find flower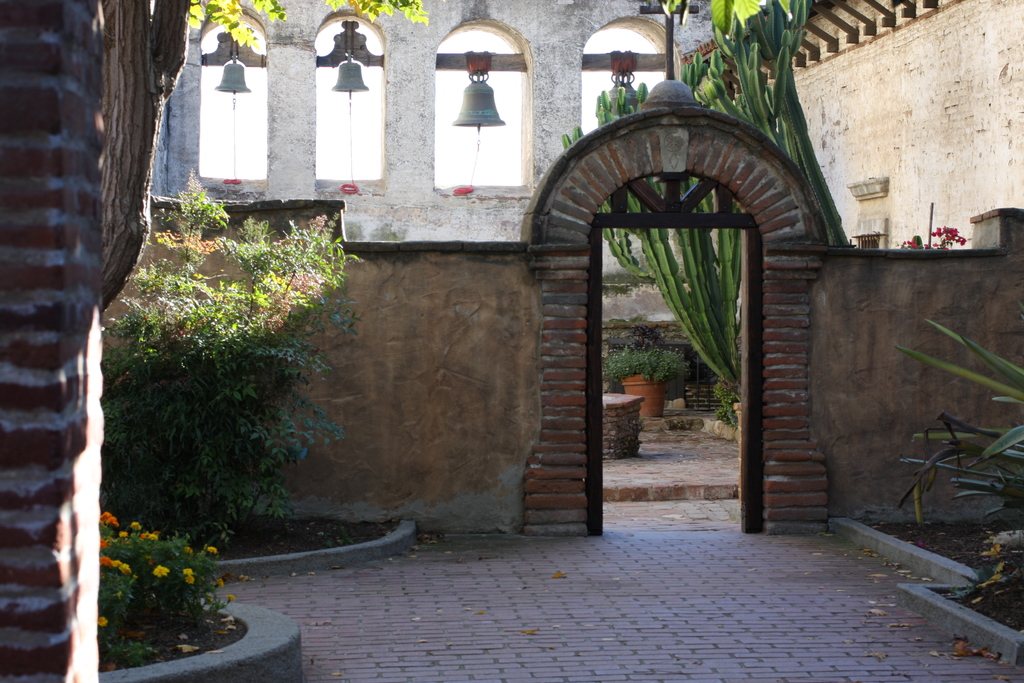
<region>120, 530, 125, 538</region>
